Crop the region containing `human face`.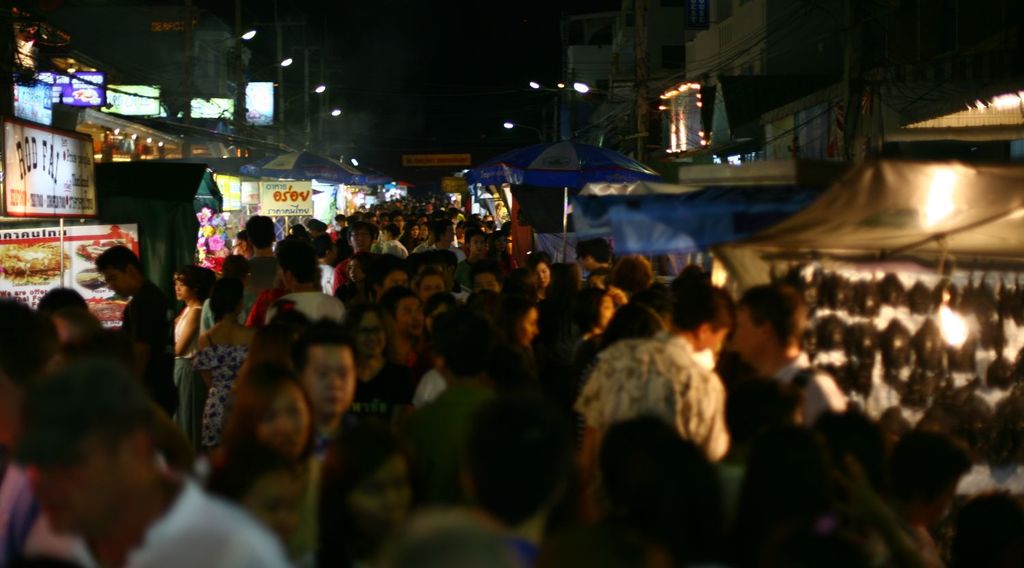
Crop region: select_region(275, 261, 284, 292).
